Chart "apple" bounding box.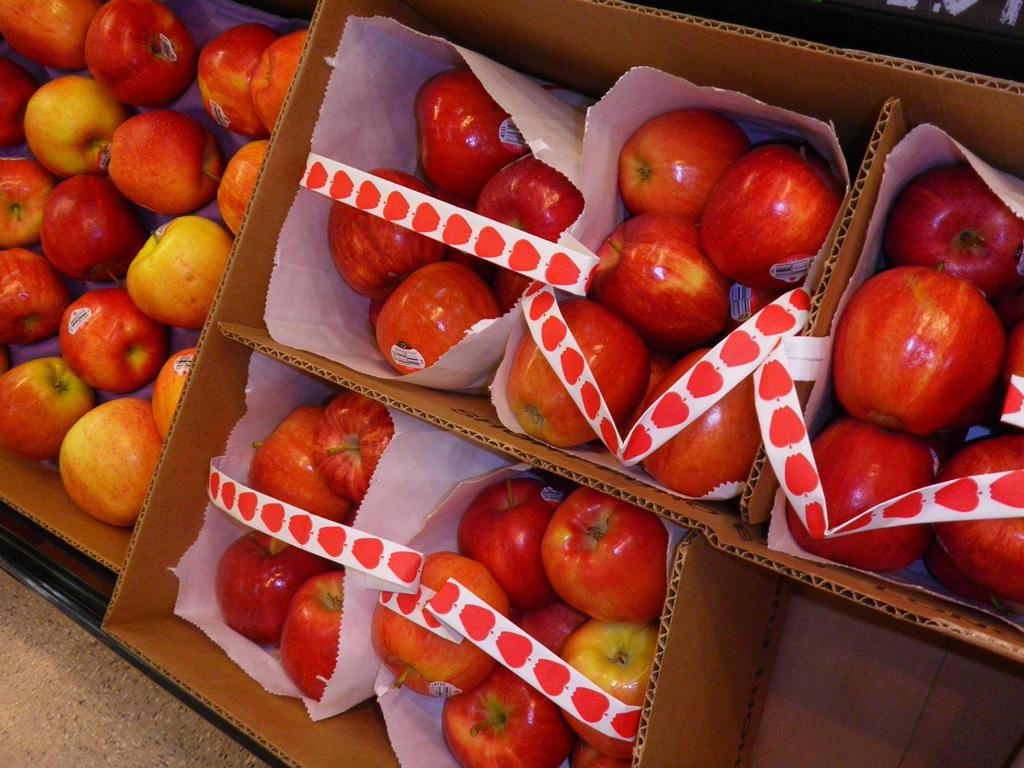
Charted: l=277, t=564, r=344, b=701.
